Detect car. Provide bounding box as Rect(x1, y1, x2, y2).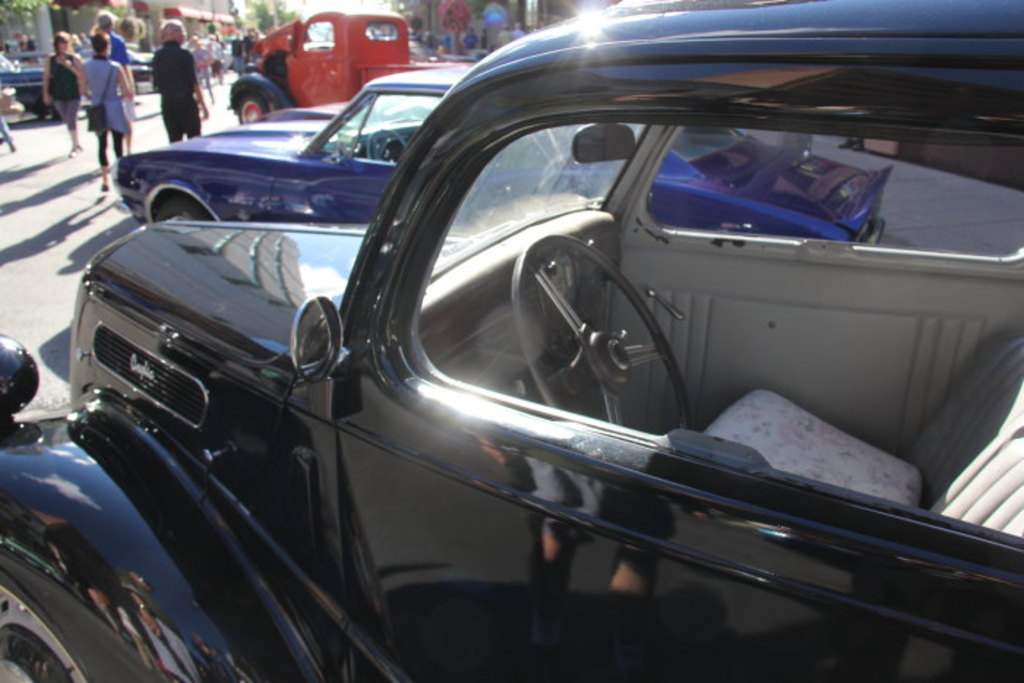
Rect(0, 53, 63, 127).
